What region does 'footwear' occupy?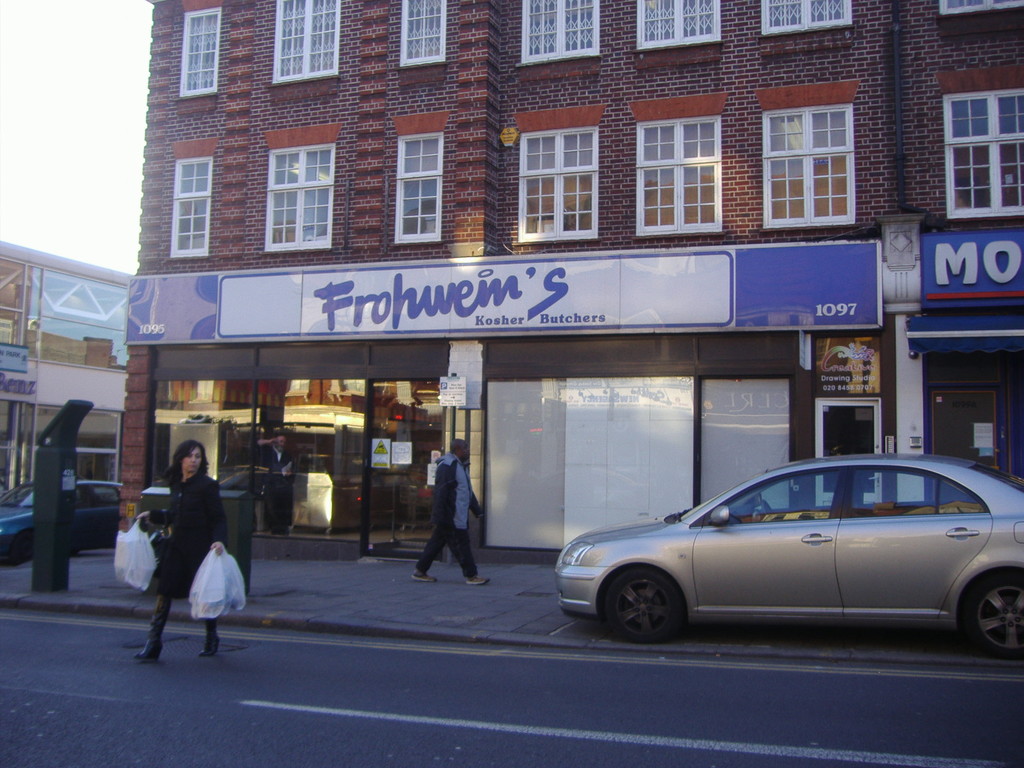
408/569/438/588.
